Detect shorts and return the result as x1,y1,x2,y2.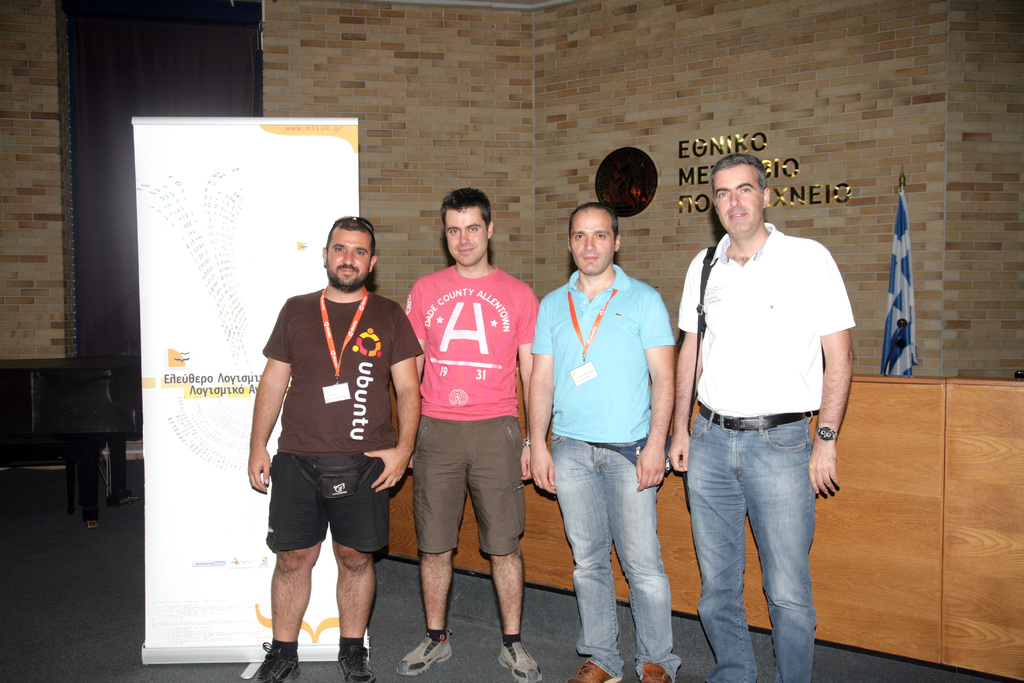
410,420,530,551.
